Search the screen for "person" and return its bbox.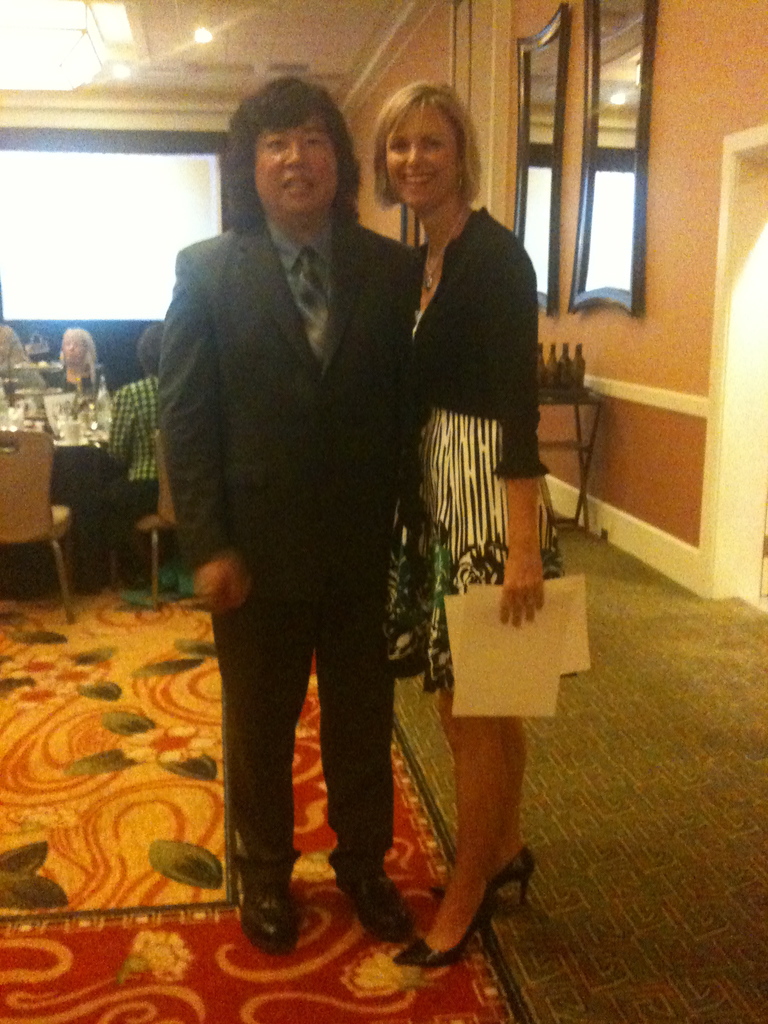
Found: 374,78,587,974.
